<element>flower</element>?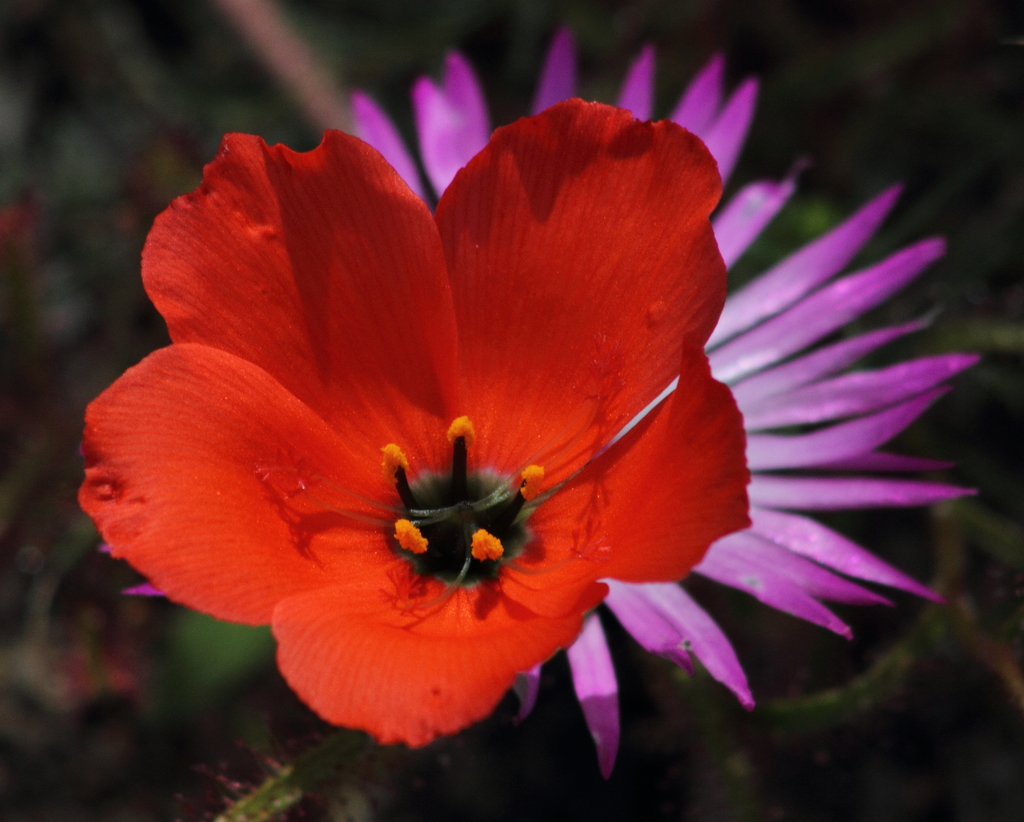
bbox=(349, 25, 982, 762)
